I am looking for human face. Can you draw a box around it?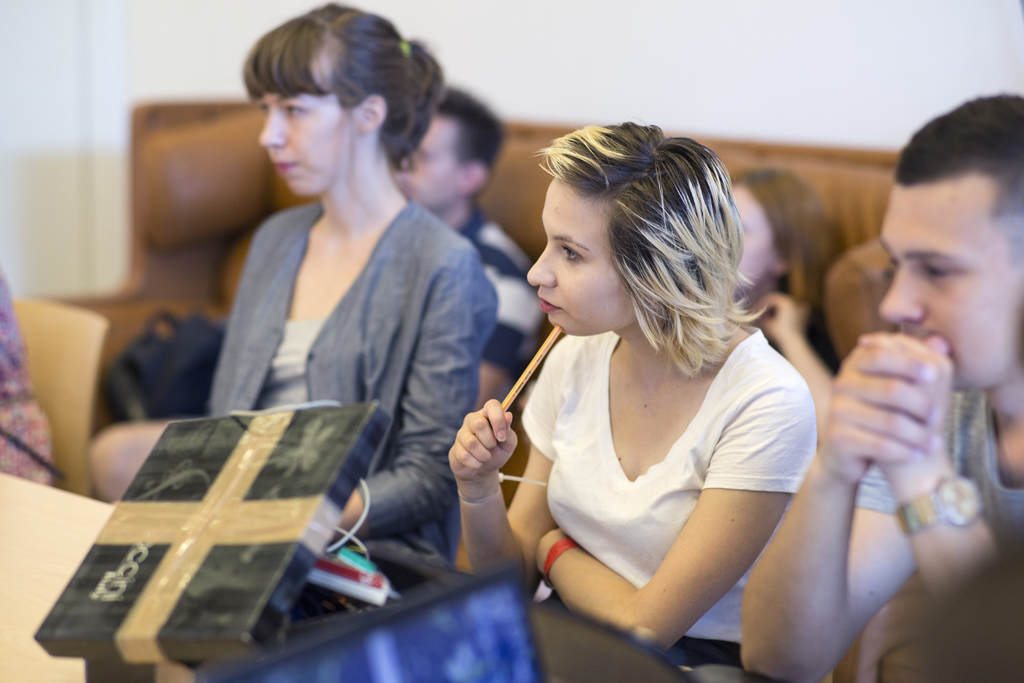
Sure, the bounding box is box(875, 168, 1023, 383).
